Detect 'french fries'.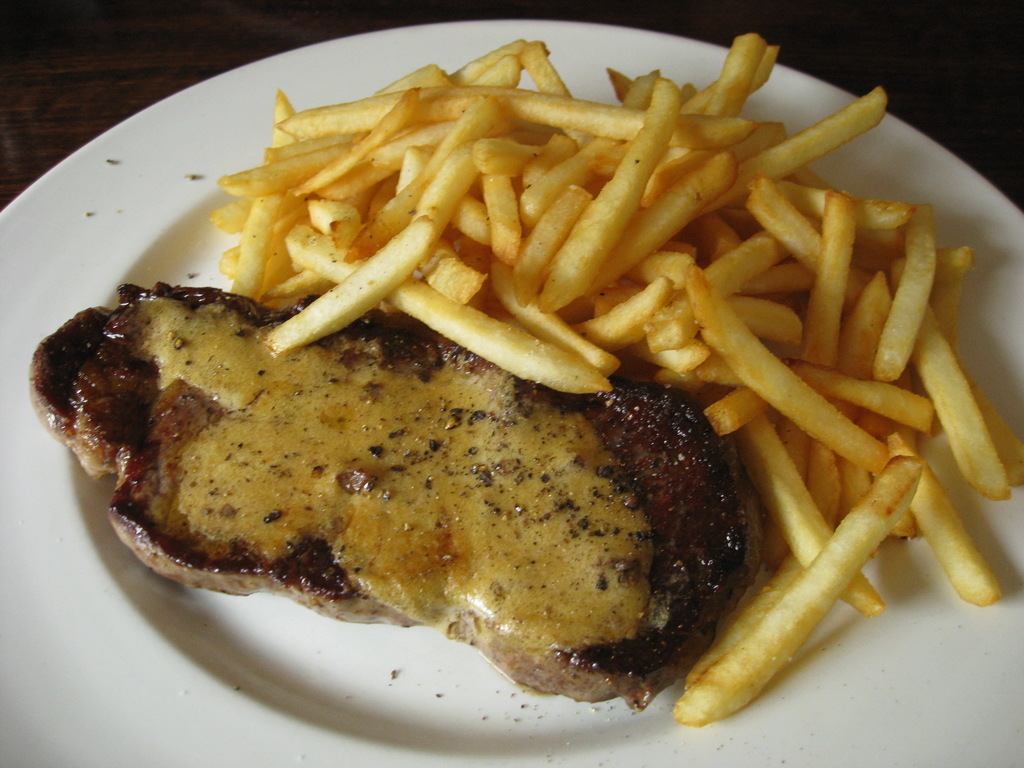
Detected at <box>705,29,768,118</box>.
